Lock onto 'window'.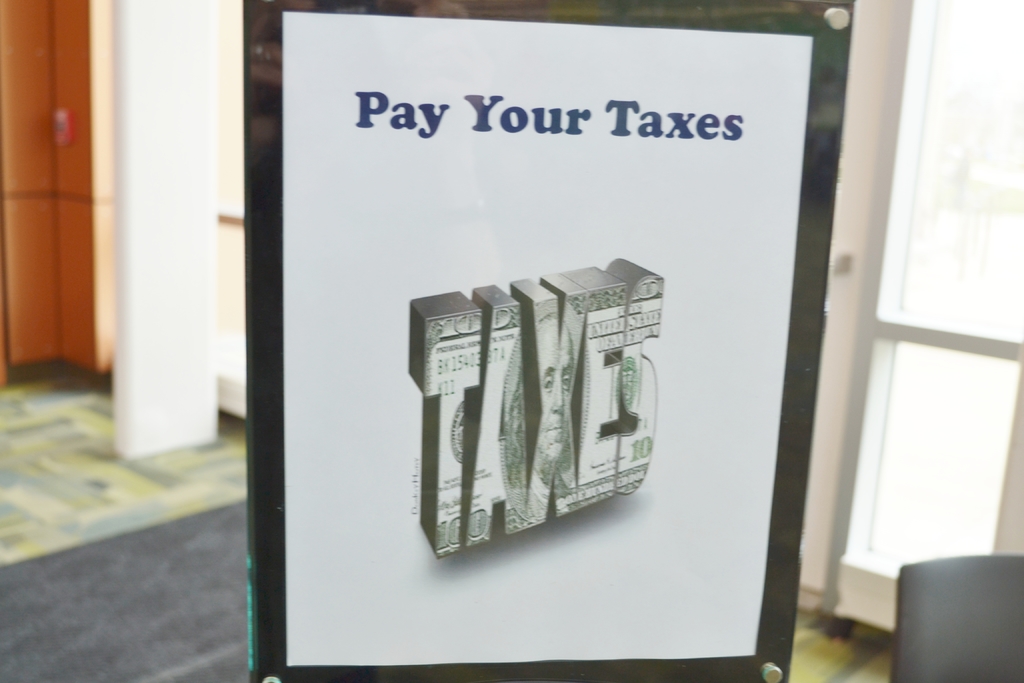
Locked: x1=825, y1=0, x2=1023, y2=598.
